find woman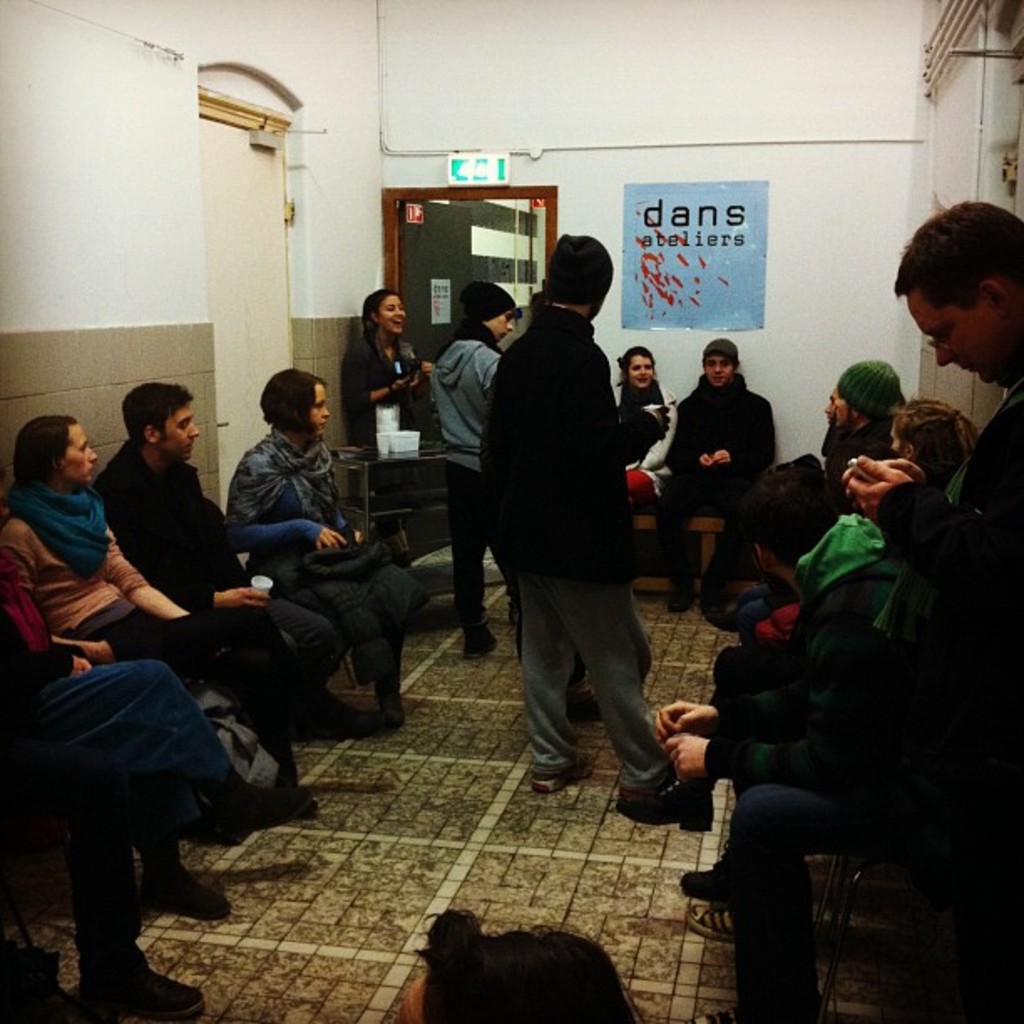
x1=341 y1=289 x2=435 y2=443
